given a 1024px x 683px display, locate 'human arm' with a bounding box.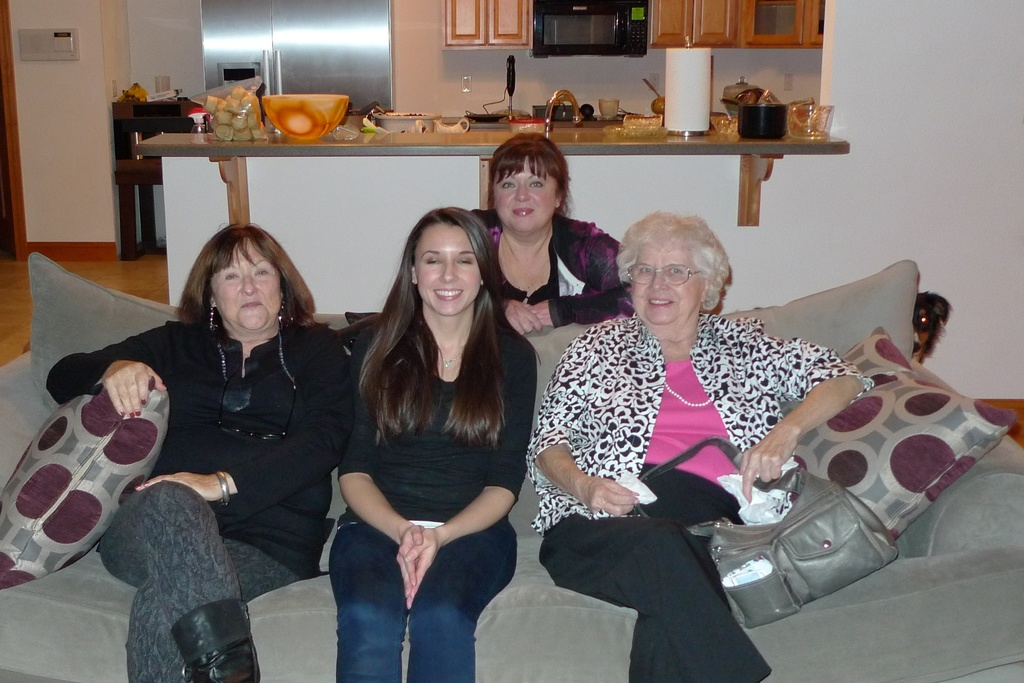
Located: pyautogui.locateOnScreen(527, 331, 642, 518).
